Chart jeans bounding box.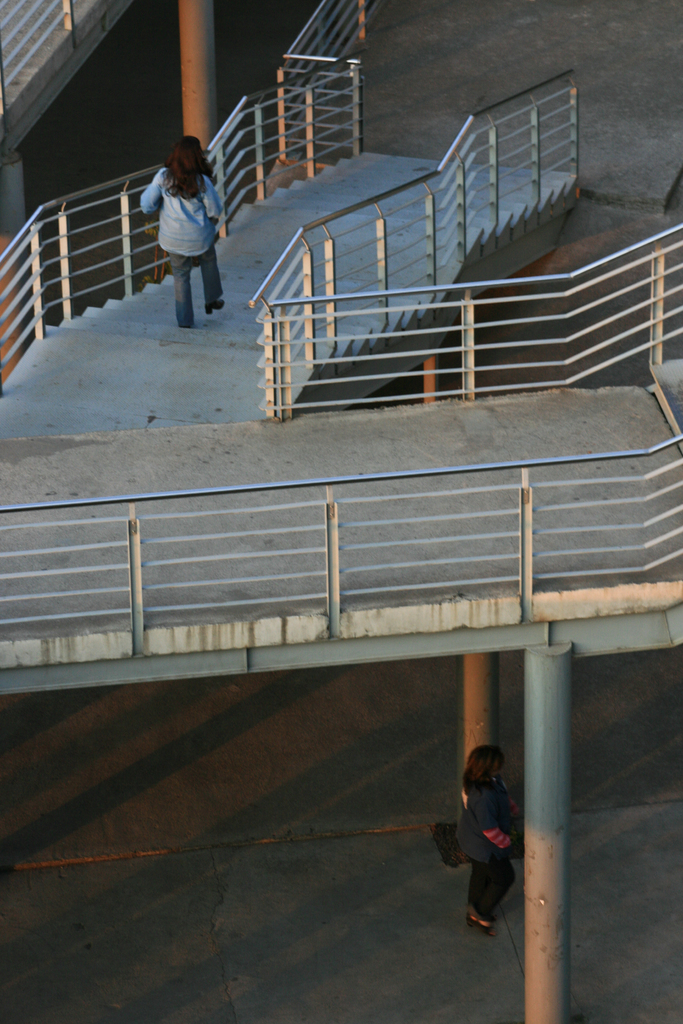
Charted: 163, 250, 225, 333.
